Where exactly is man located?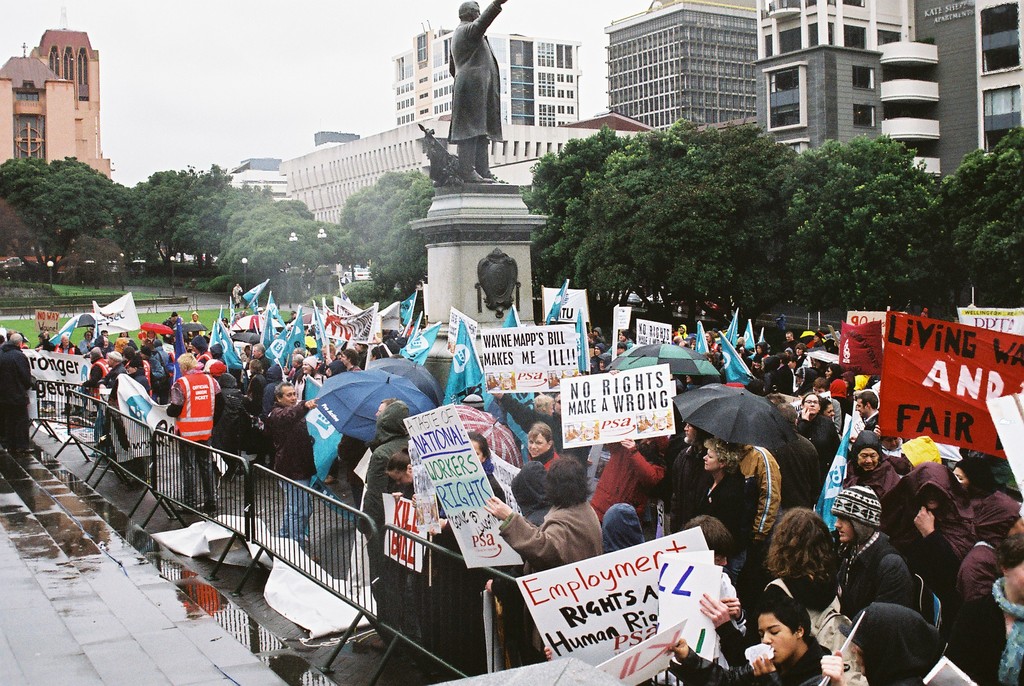
Its bounding box is box(352, 395, 413, 621).
